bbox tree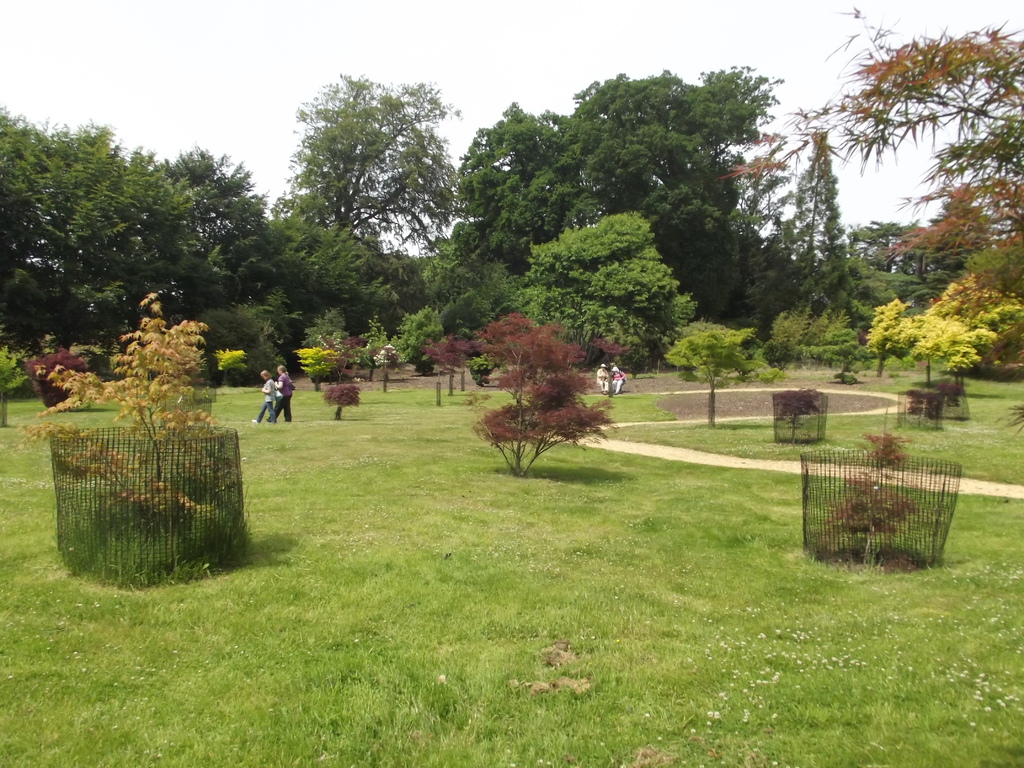
Rect(469, 301, 622, 482)
